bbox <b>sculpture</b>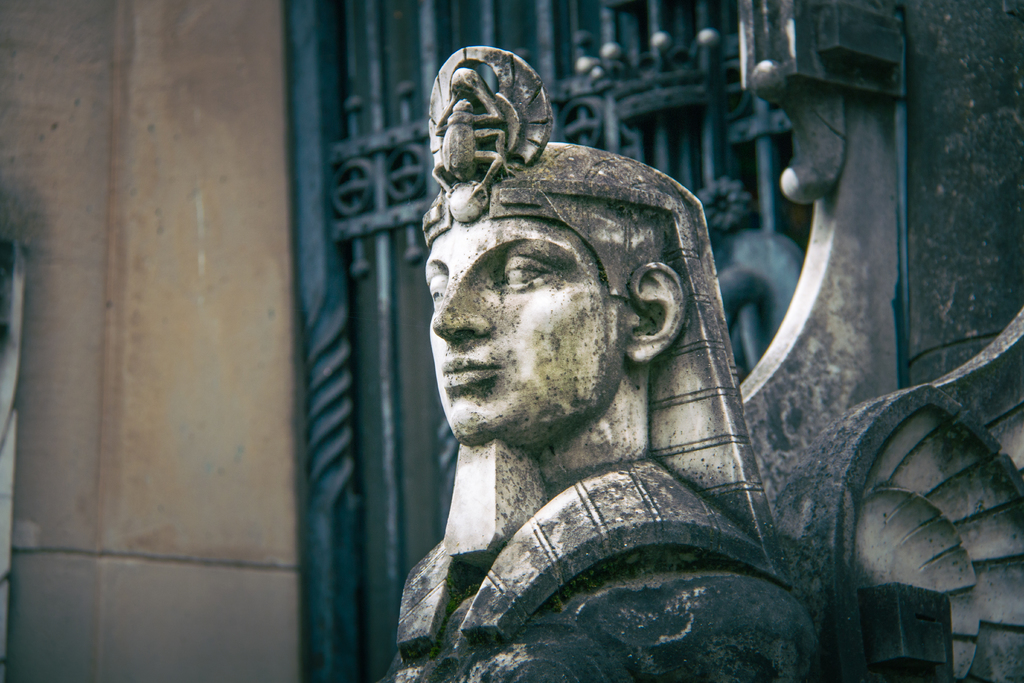
pyautogui.locateOnScreen(380, 54, 812, 652)
